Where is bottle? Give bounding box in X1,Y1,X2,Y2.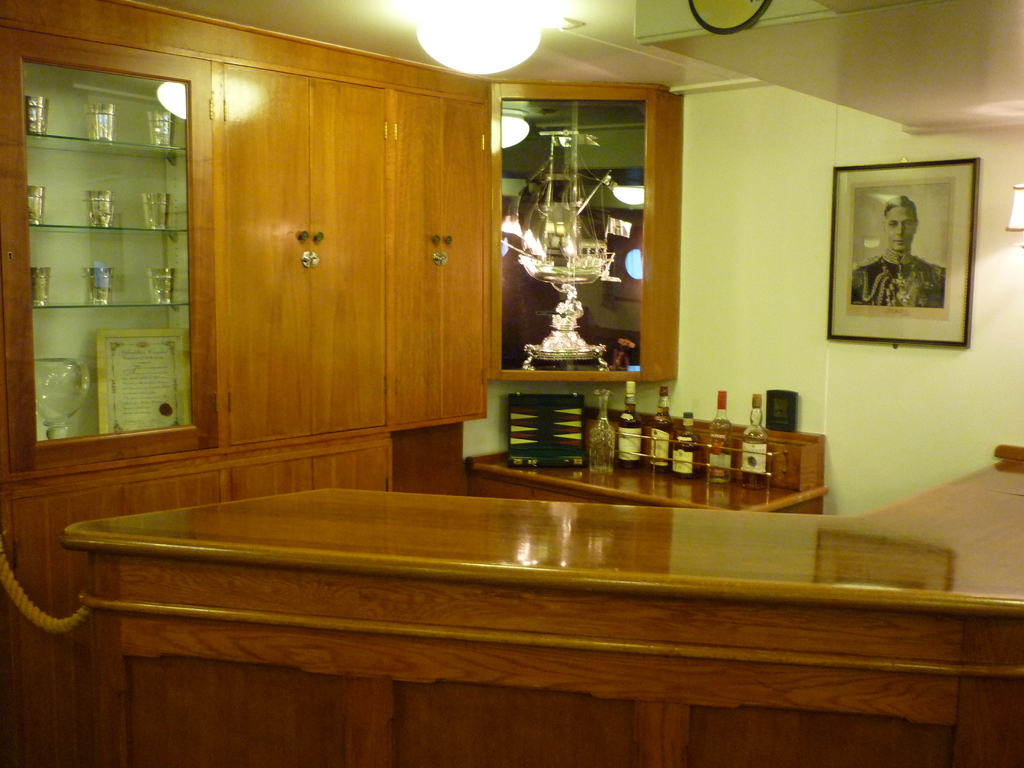
671,408,702,479.
